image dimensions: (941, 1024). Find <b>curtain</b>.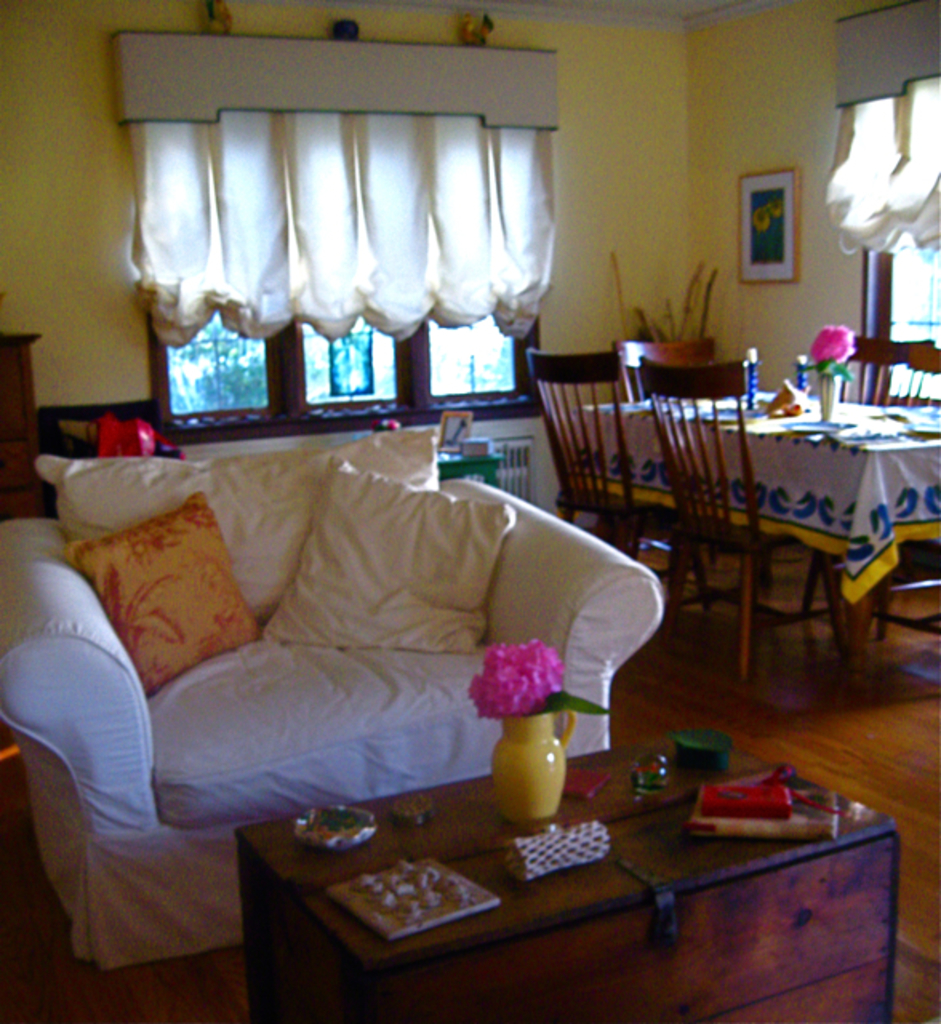
Rect(130, 96, 562, 328).
